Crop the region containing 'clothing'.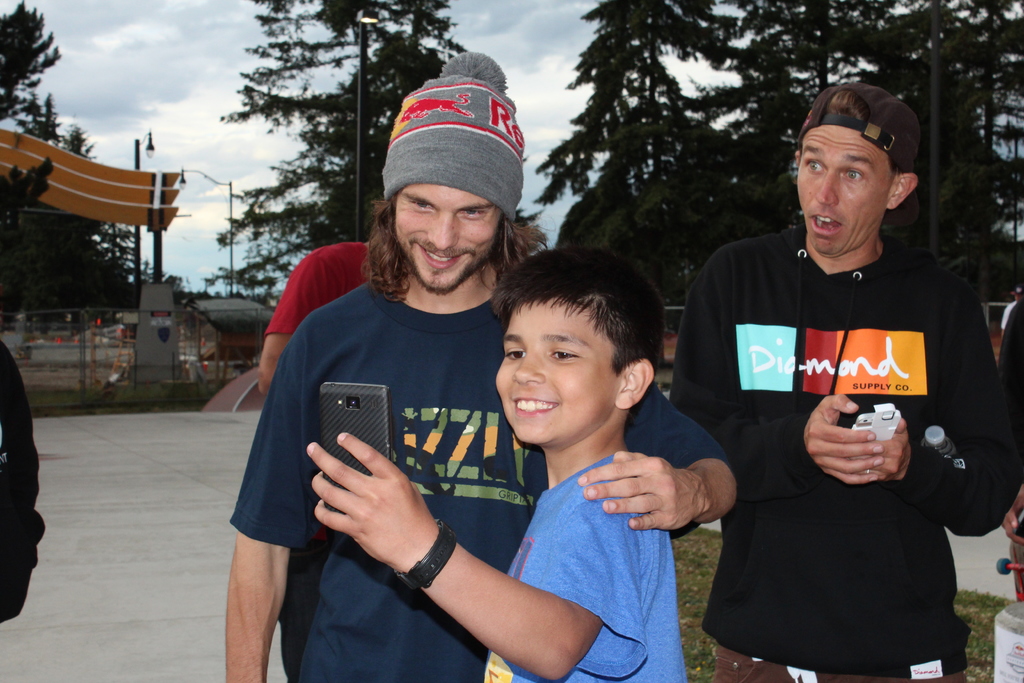
Crop region: 262, 243, 375, 353.
